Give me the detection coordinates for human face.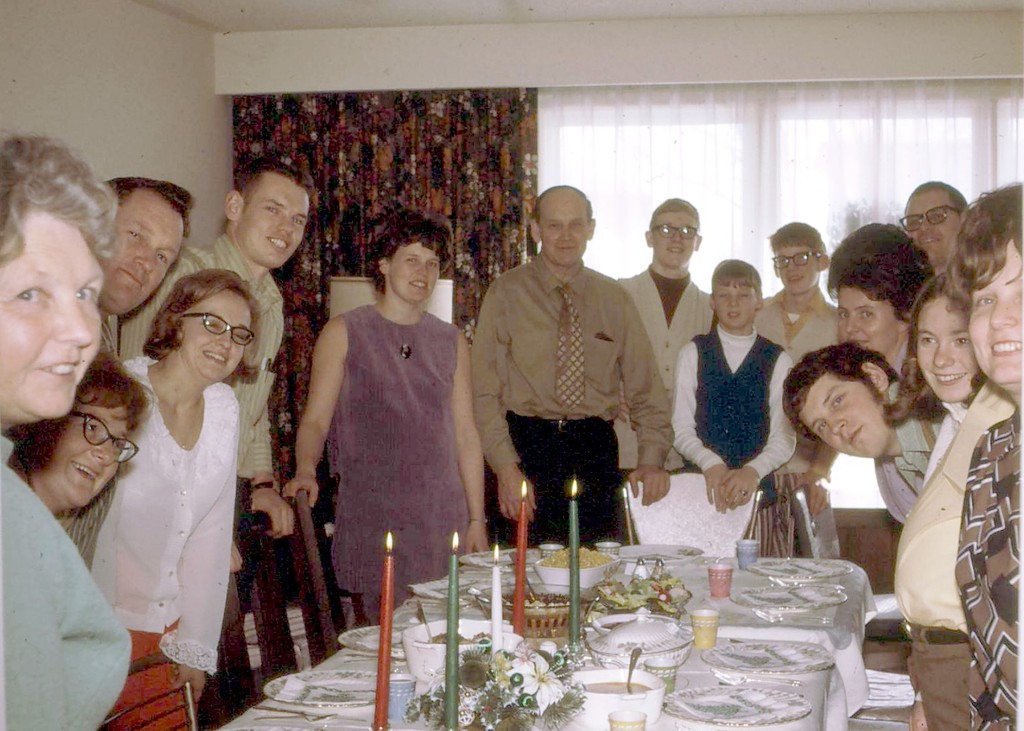
locate(771, 245, 817, 290).
